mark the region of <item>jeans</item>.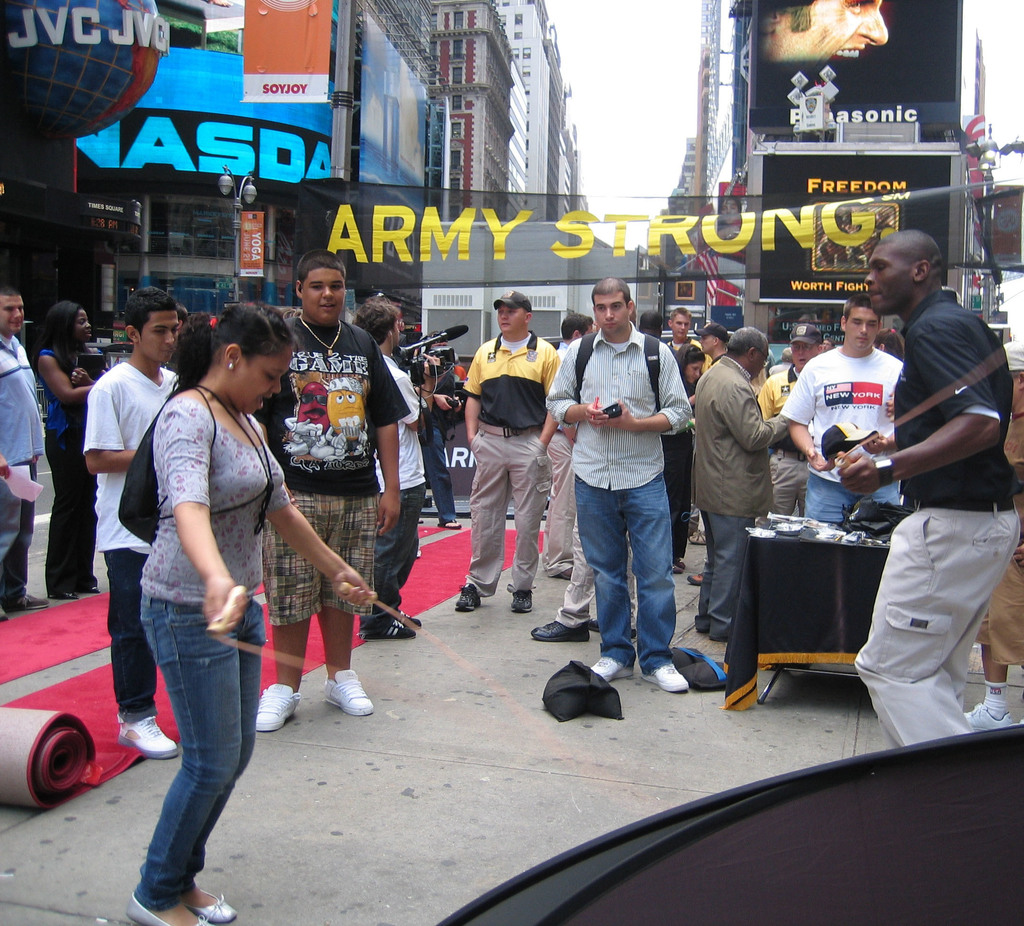
Region: select_region(124, 612, 253, 914).
